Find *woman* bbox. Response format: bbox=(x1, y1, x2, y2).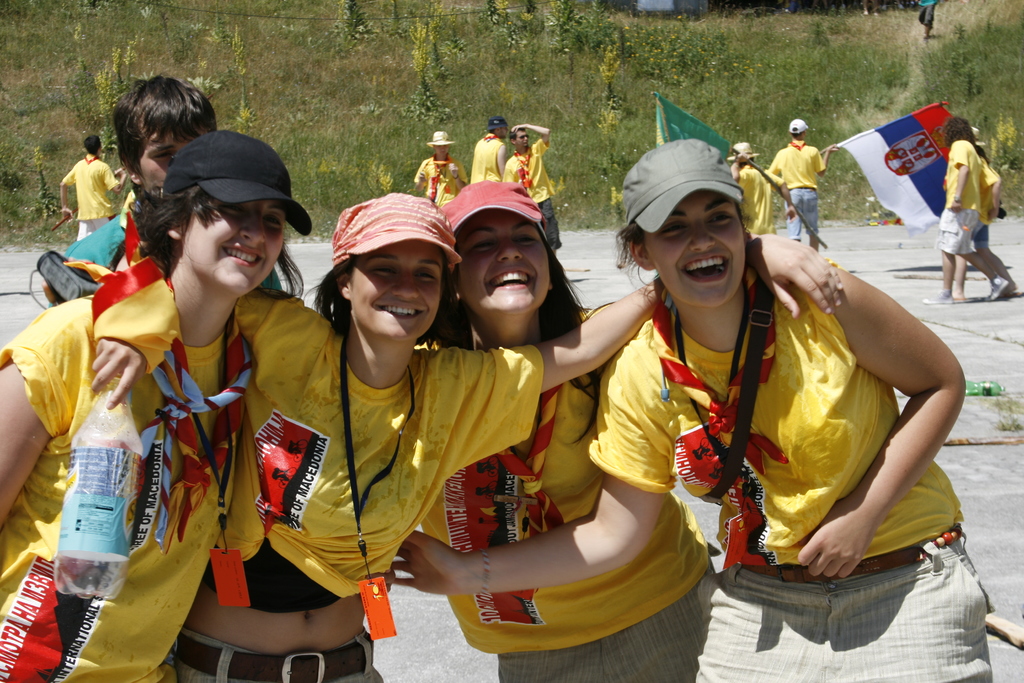
bbox=(388, 140, 993, 682).
